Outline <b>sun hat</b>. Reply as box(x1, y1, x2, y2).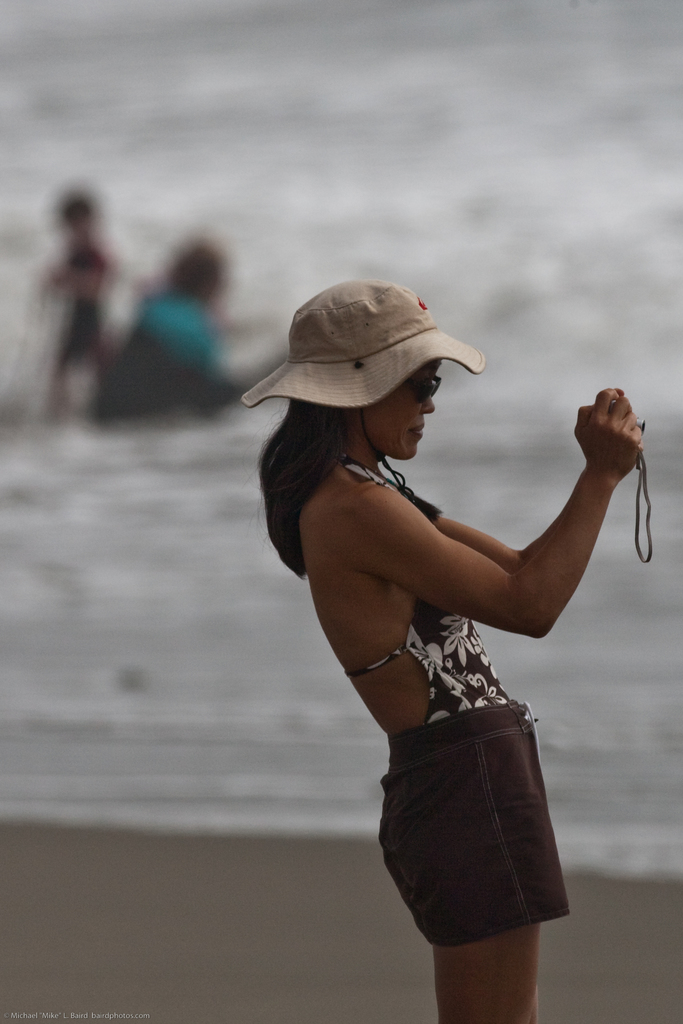
box(245, 269, 494, 434).
